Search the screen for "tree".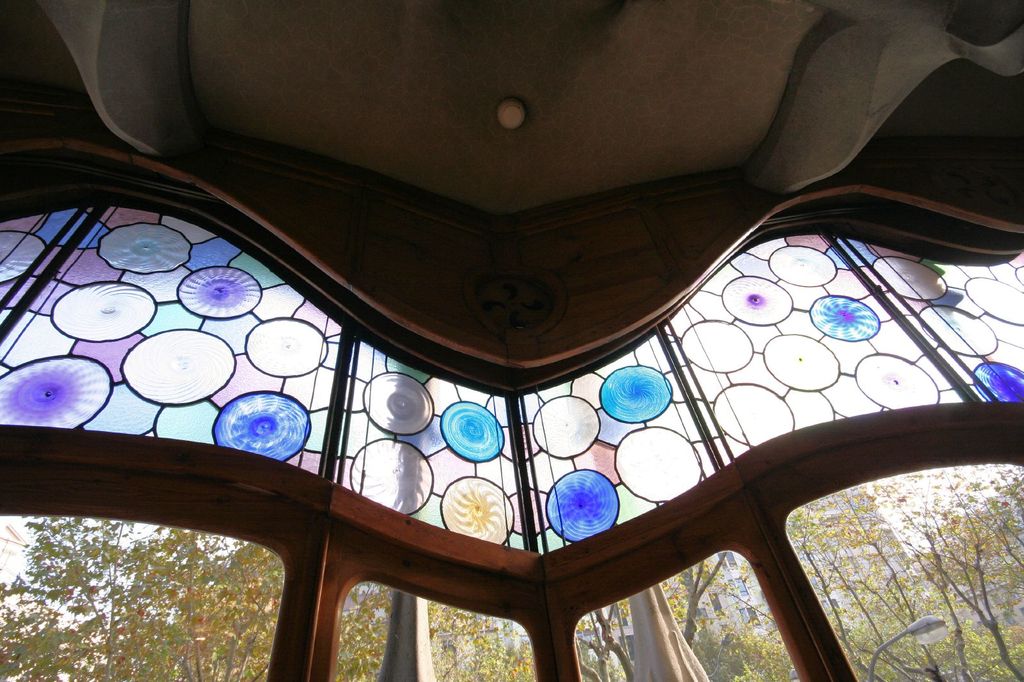
Found at BBox(0, 521, 252, 681).
